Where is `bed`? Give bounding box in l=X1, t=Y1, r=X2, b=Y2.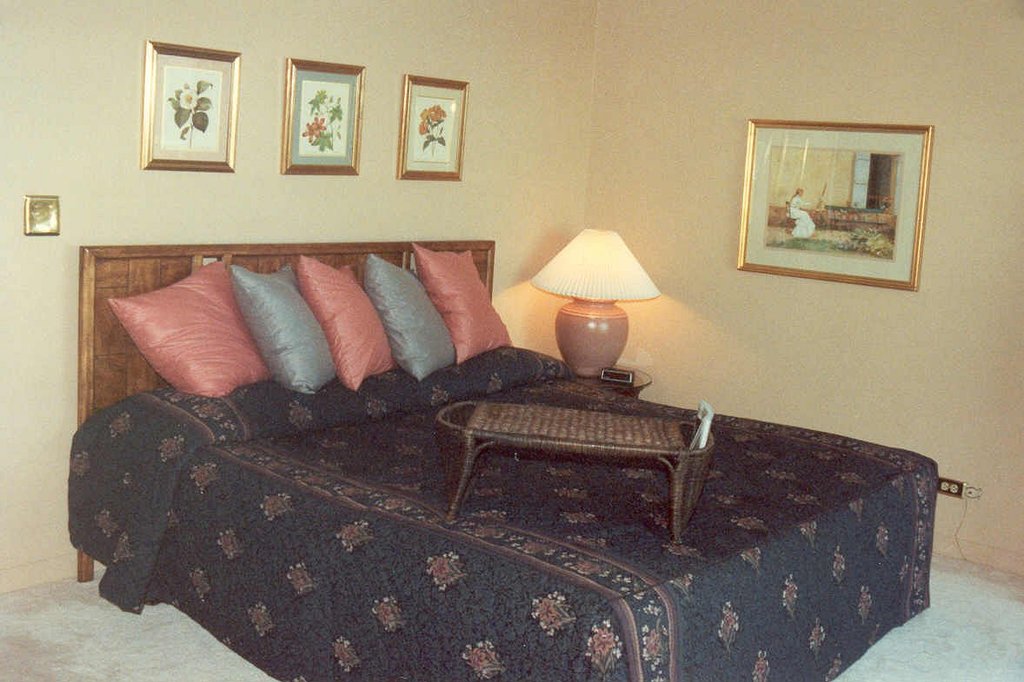
l=39, t=177, r=941, b=680.
